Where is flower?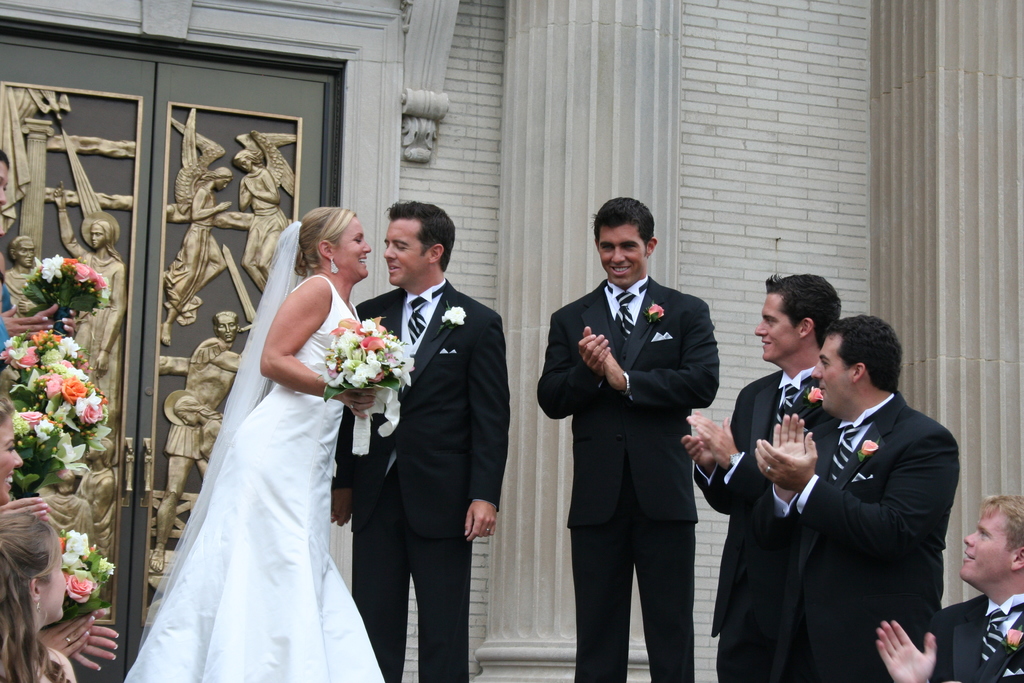
pyautogui.locateOnScreen(1005, 630, 1023, 646).
